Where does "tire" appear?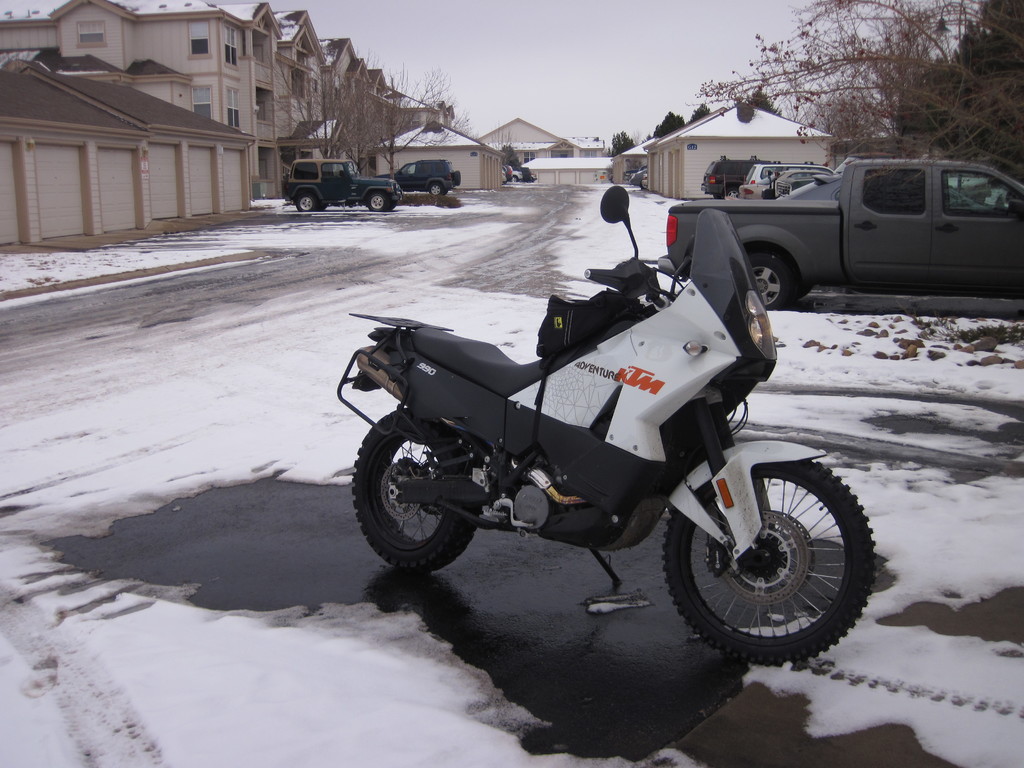
Appears at detection(787, 259, 810, 301).
